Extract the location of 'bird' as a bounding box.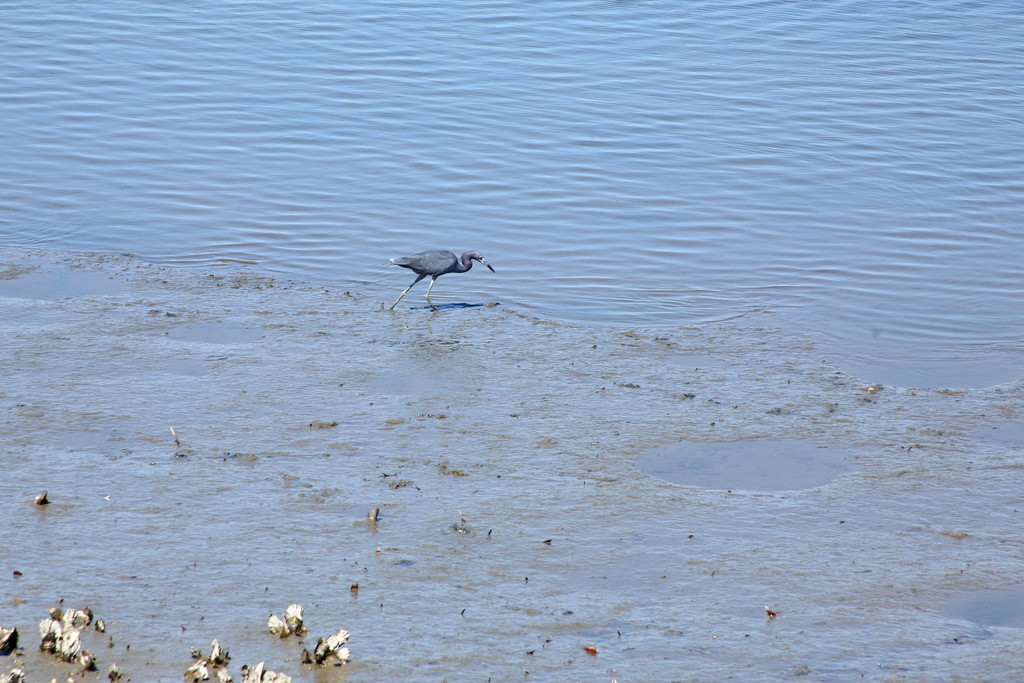
385, 237, 504, 309.
